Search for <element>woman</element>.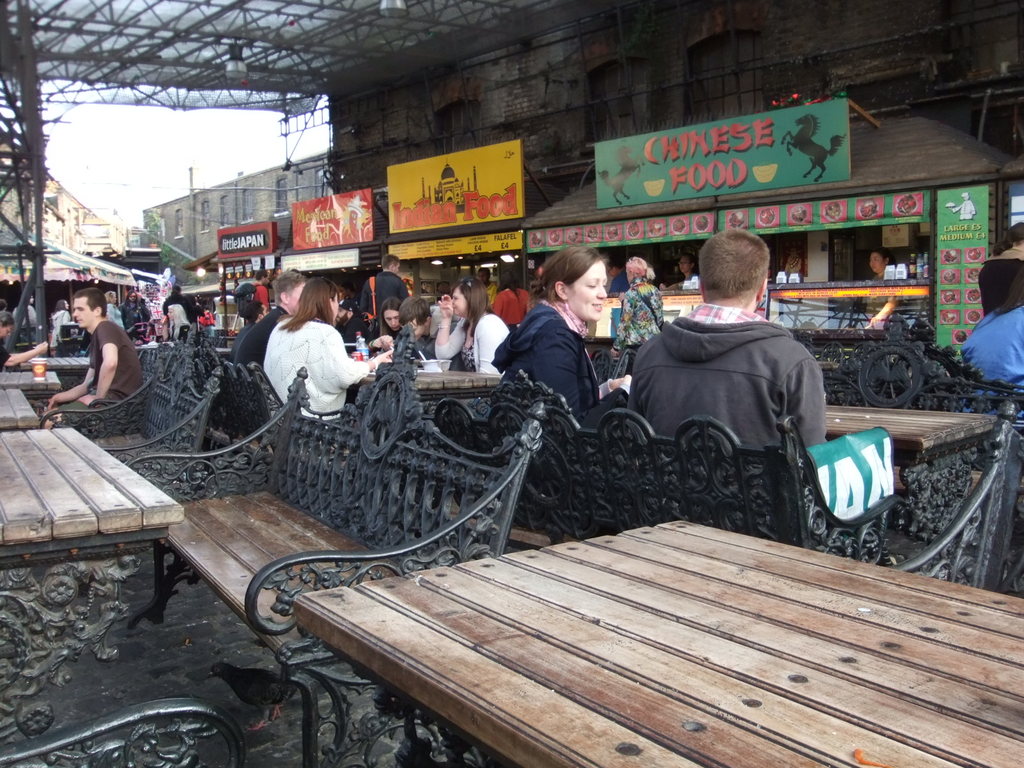
Found at (x1=367, y1=296, x2=403, y2=360).
